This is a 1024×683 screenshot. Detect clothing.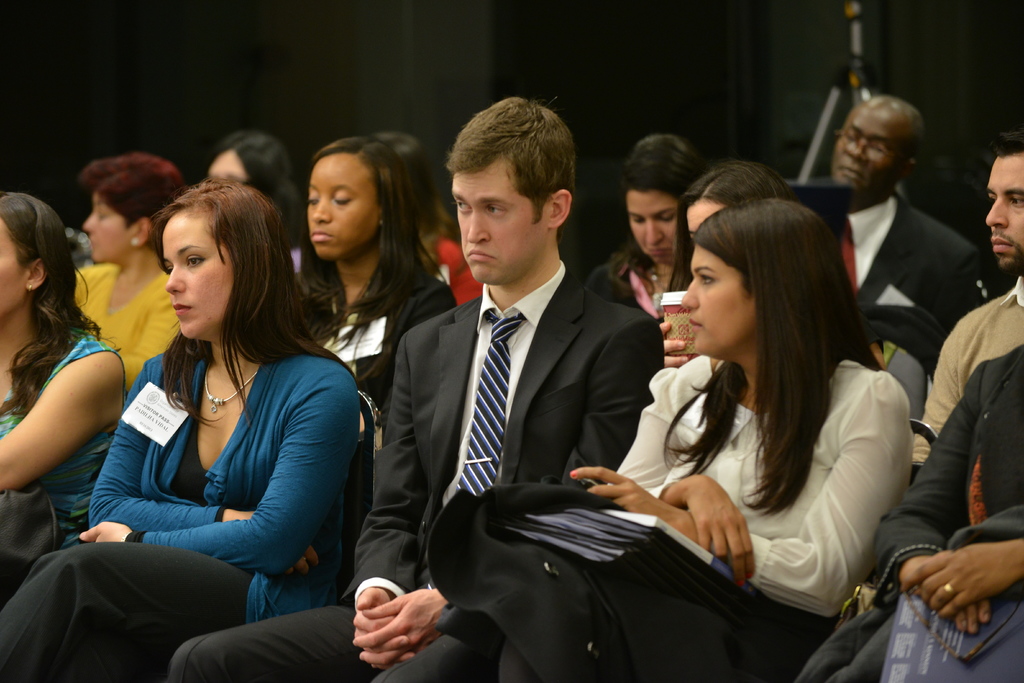
region(861, 359, 1014, 611).
